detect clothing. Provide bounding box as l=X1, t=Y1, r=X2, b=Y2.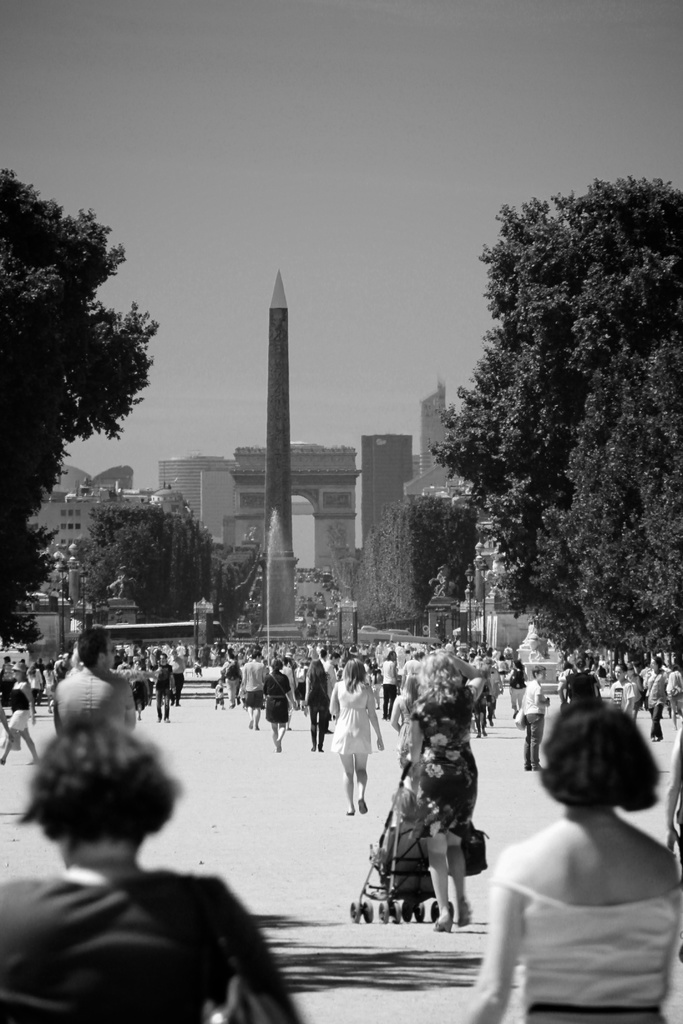
l=239, t=660, r=267, b=705.
